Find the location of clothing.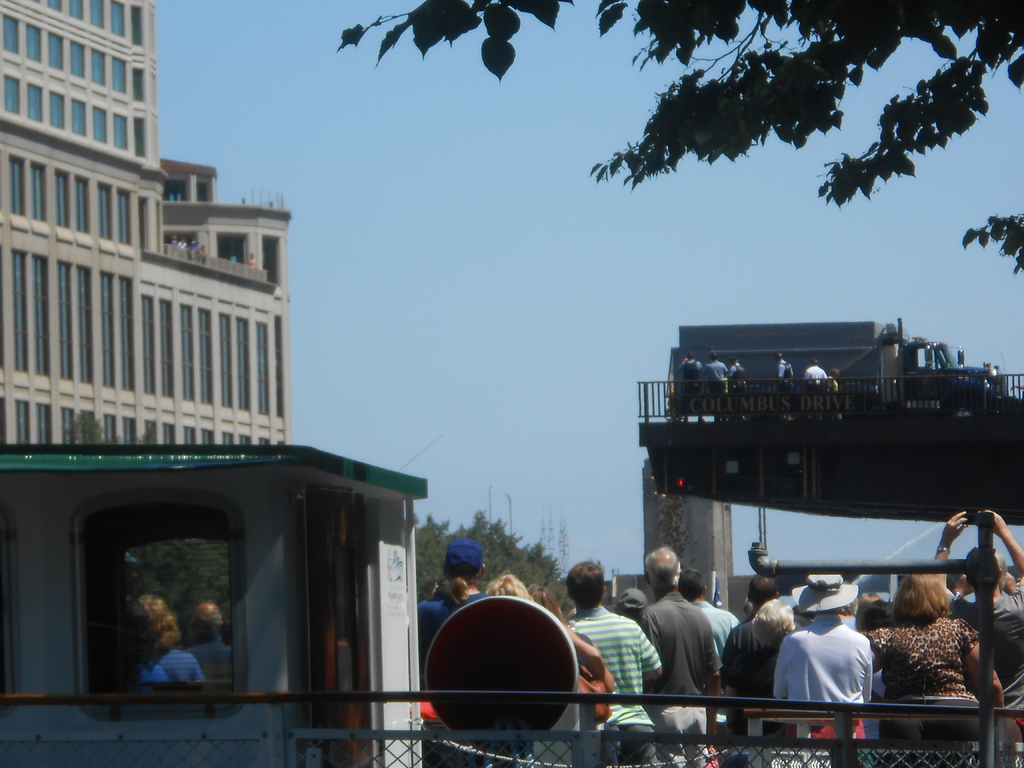
Location: [568,604,660,767].
